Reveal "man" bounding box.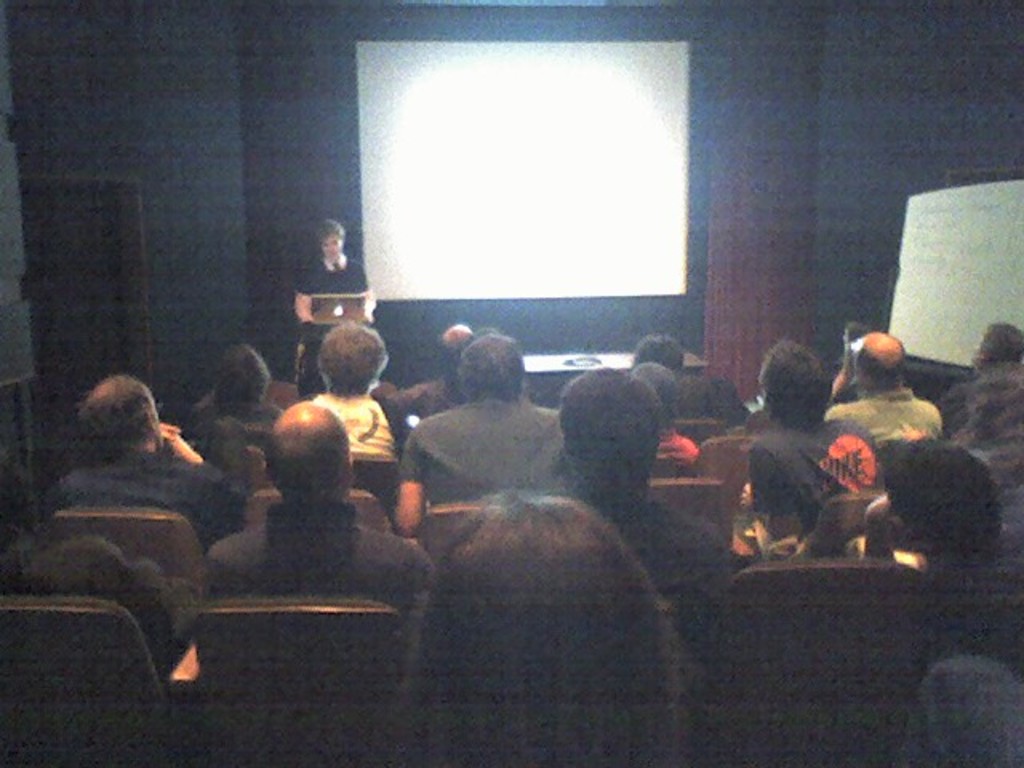
Revealed: [293, 219, 382, 323].
